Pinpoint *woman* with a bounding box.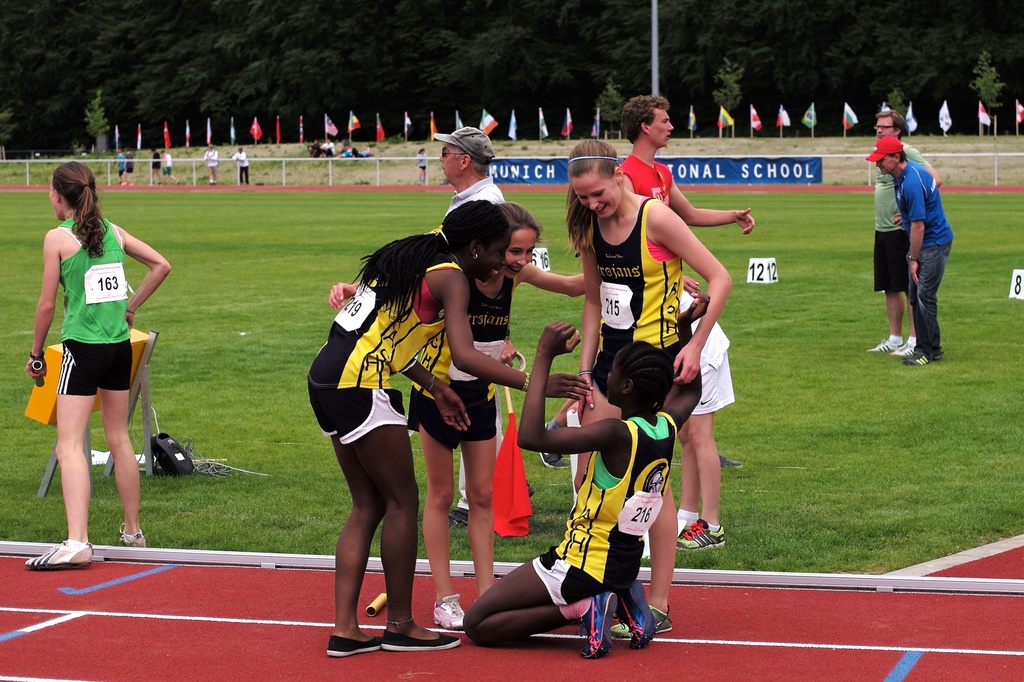
region(458, 299, 715, 659).
